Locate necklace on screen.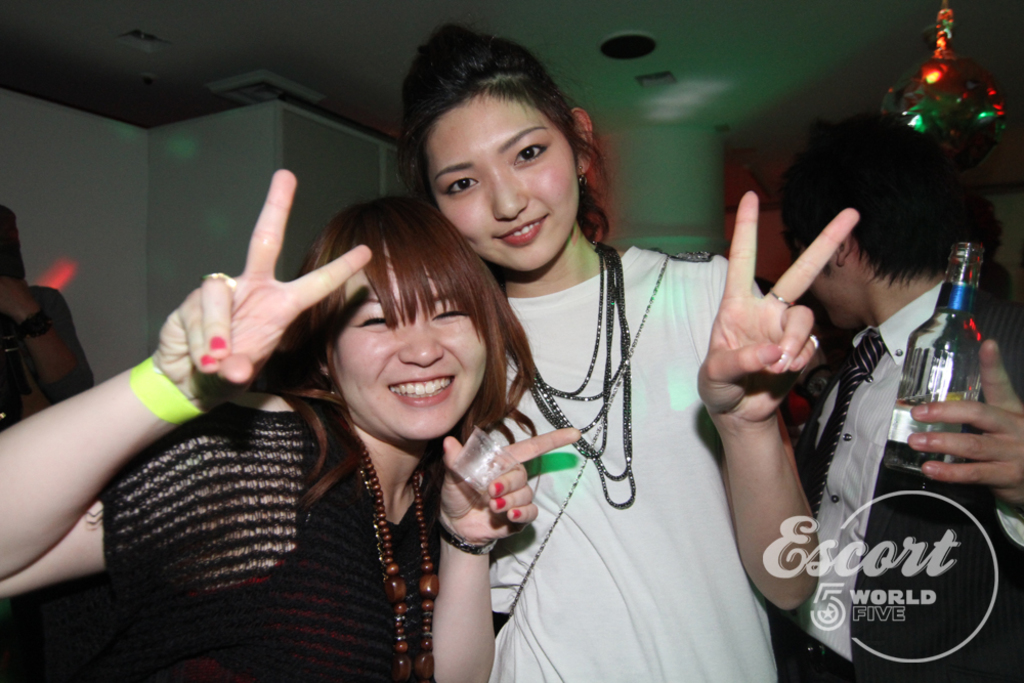
On screen at pyautogui.locateOnScreen(327, 403, 428, 636).
